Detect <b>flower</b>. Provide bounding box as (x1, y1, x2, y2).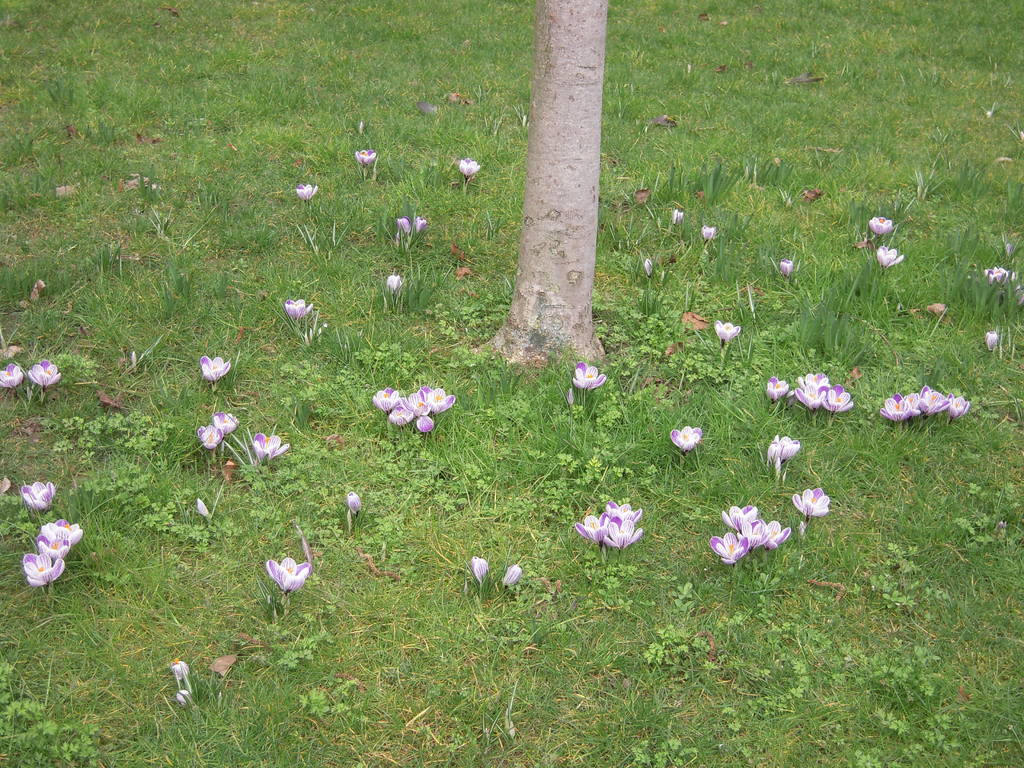
(197, 423, 221, 451).
